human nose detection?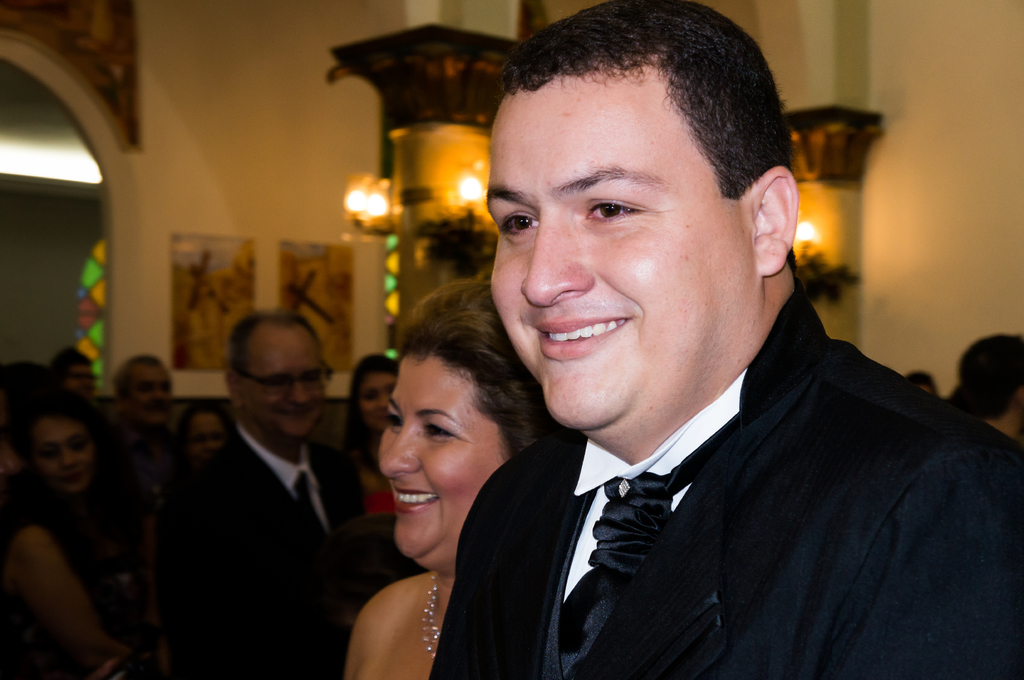
rect(286, 379, 311, 409)
